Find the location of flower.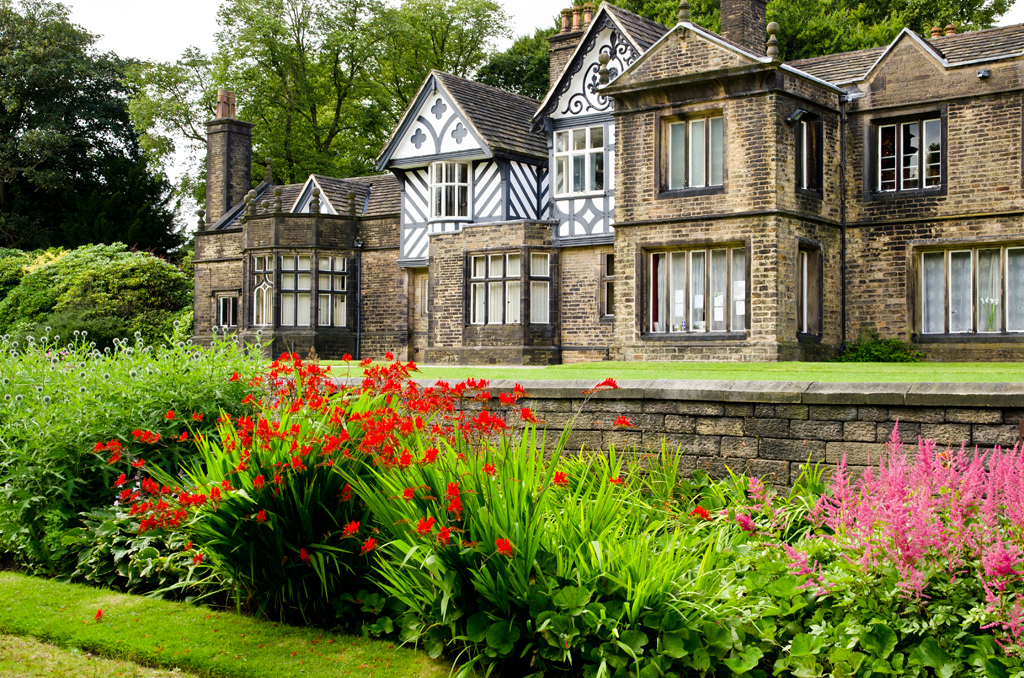
Location: [x1=493, y1=538, x2=508, y2=557].
